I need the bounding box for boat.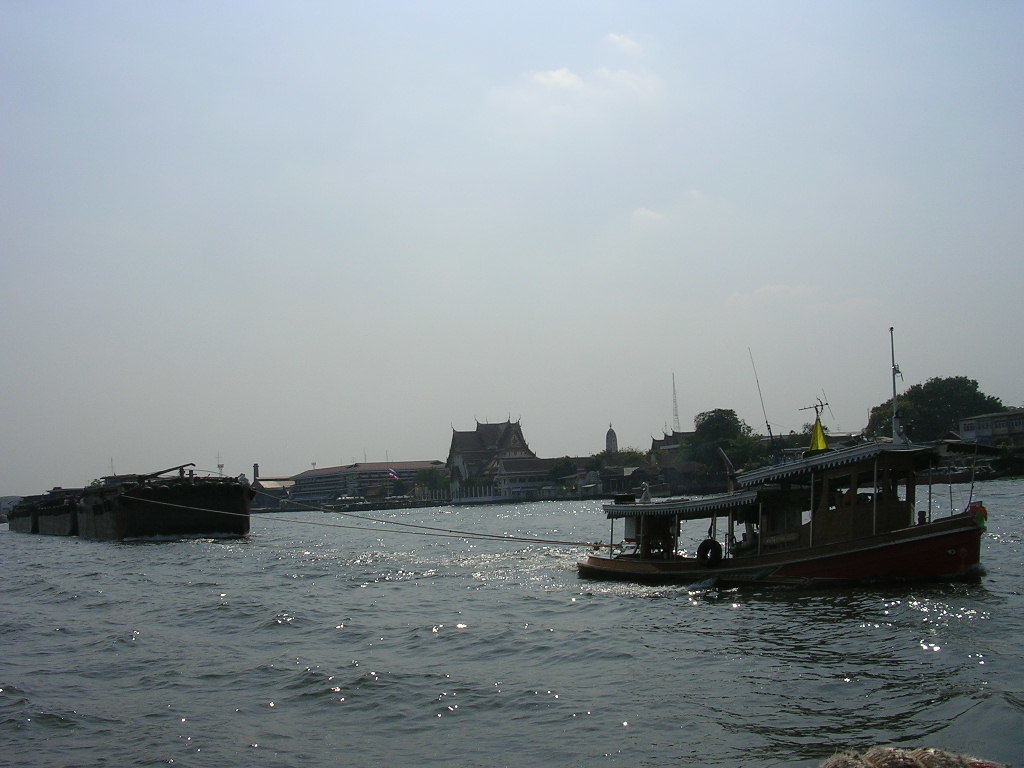
Here it is: bbox=(561, 357, 990, 609).
